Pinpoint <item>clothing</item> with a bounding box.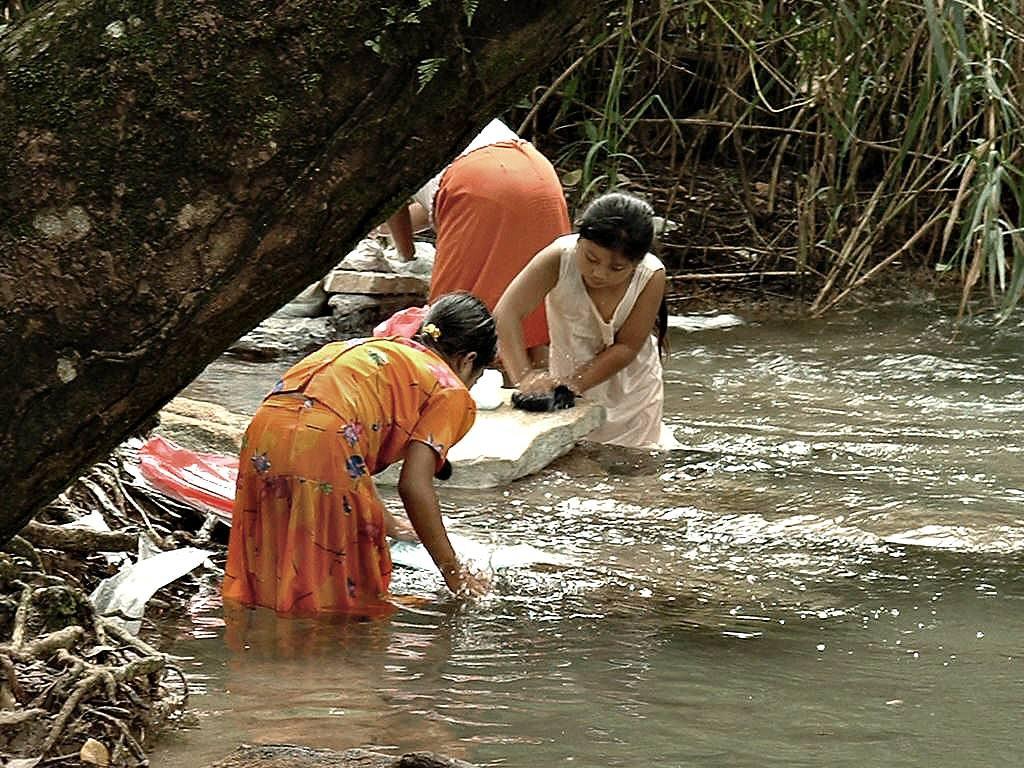
(x1=542, y1=230, x2=676, y2=449).
